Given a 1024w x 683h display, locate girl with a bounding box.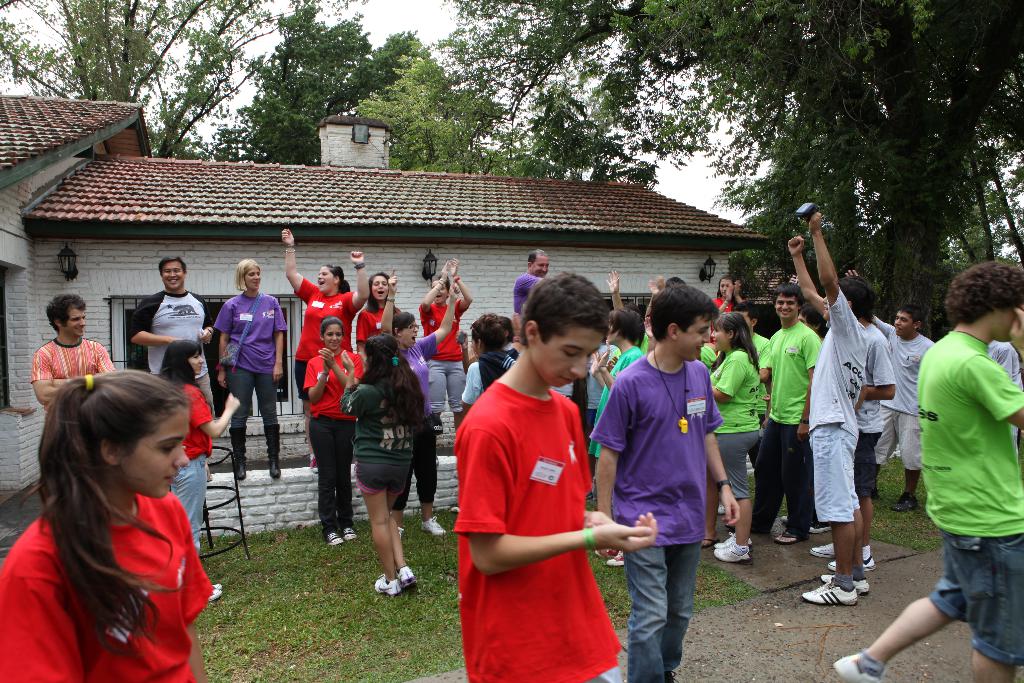
Located: {"x1": 214, "y1": 261, "x2": 284, "y2": 481}.
